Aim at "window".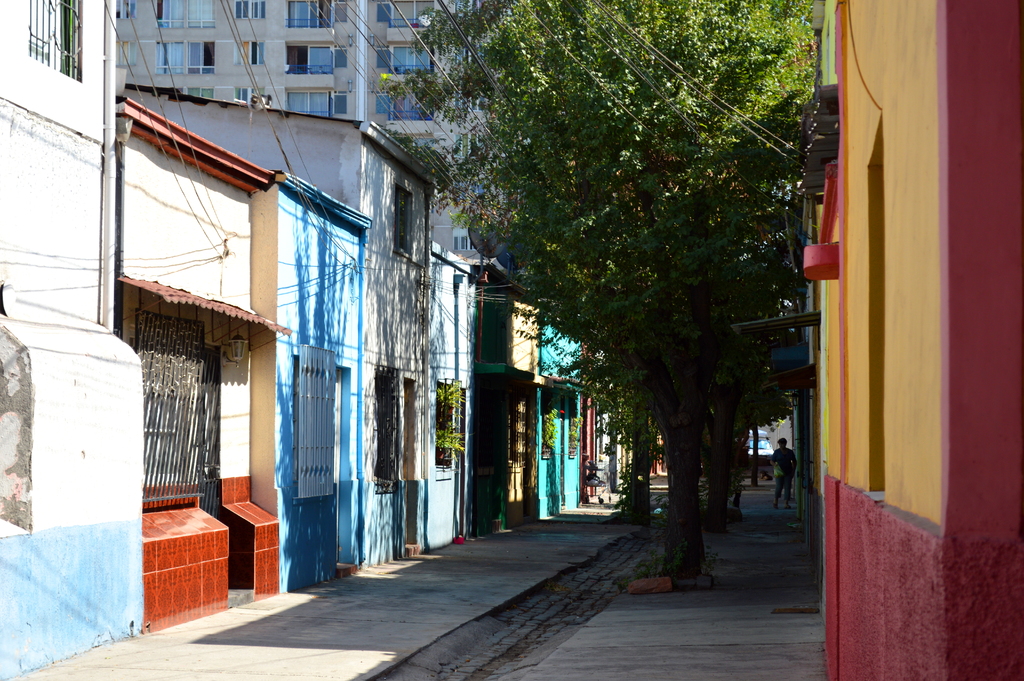
Aimed at BBox(184, 85, 213, 101).
